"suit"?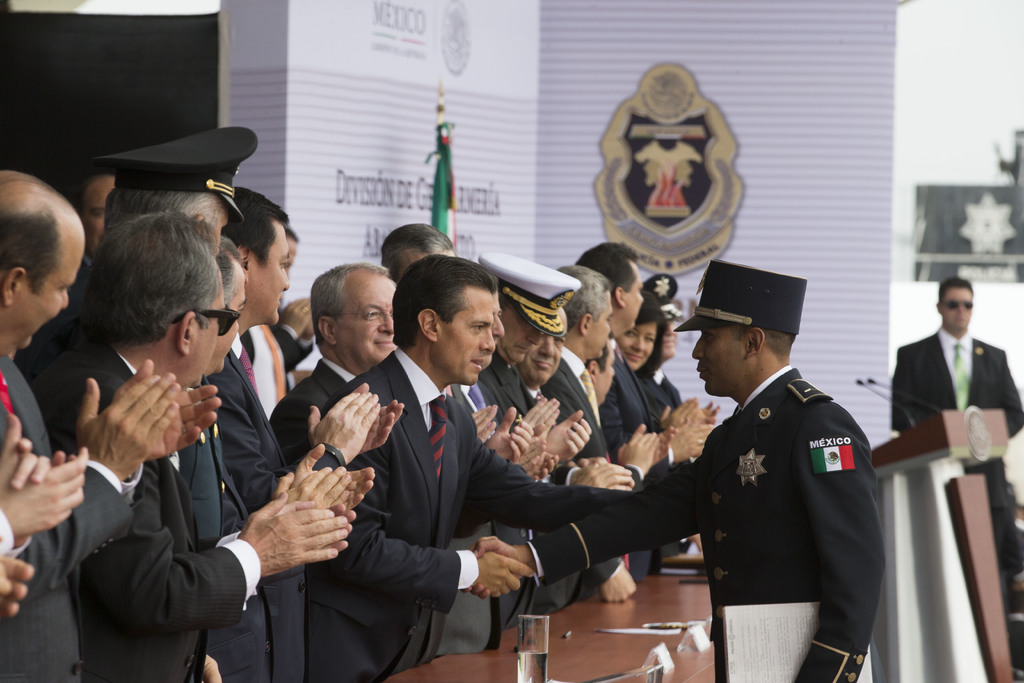
[294,345,641,682]
